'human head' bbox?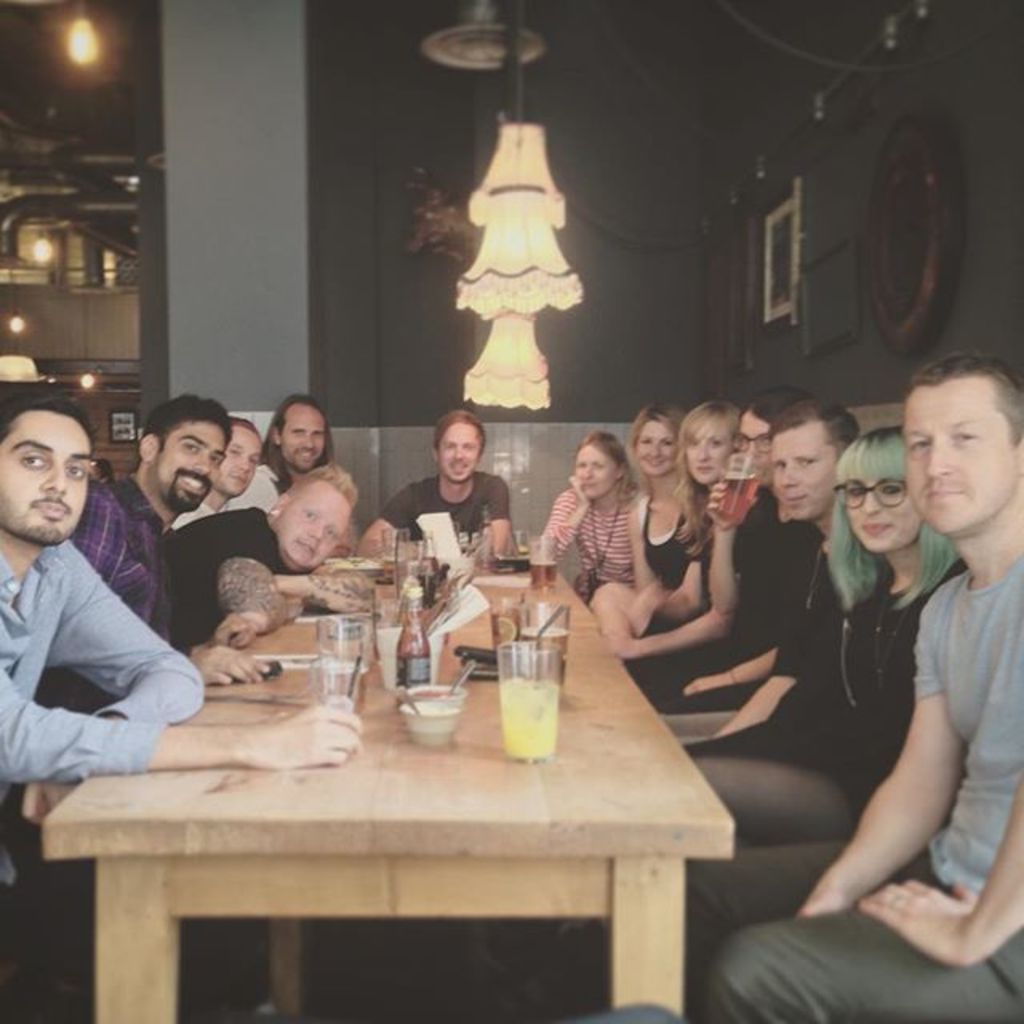
rect(622, 398, 685, 480)
